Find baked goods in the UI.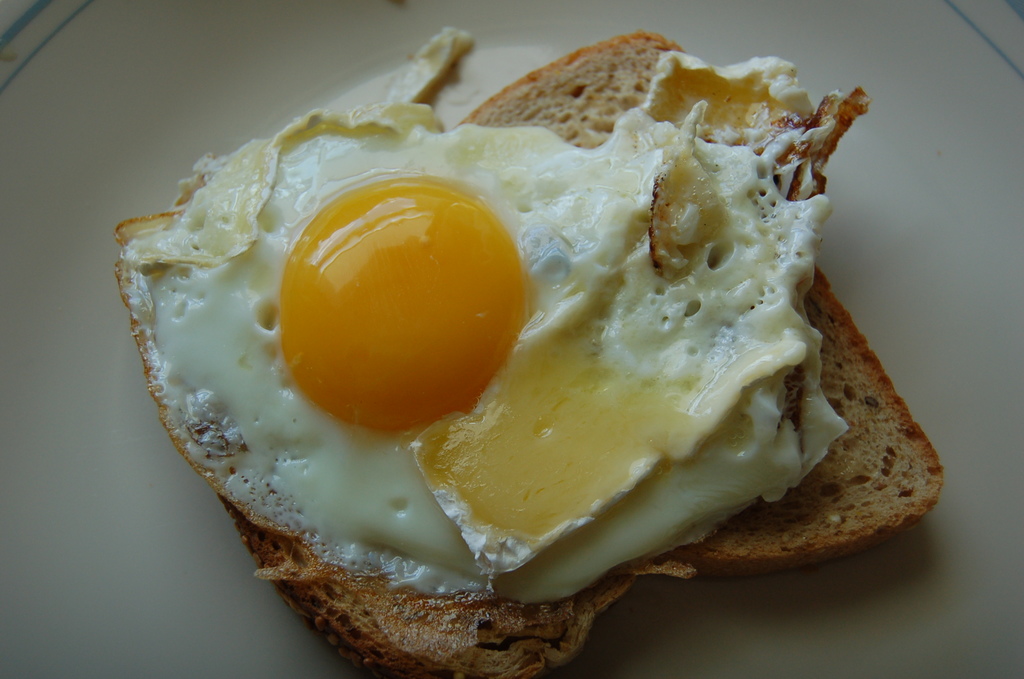
UI element at 141, 10, 899, 651.
